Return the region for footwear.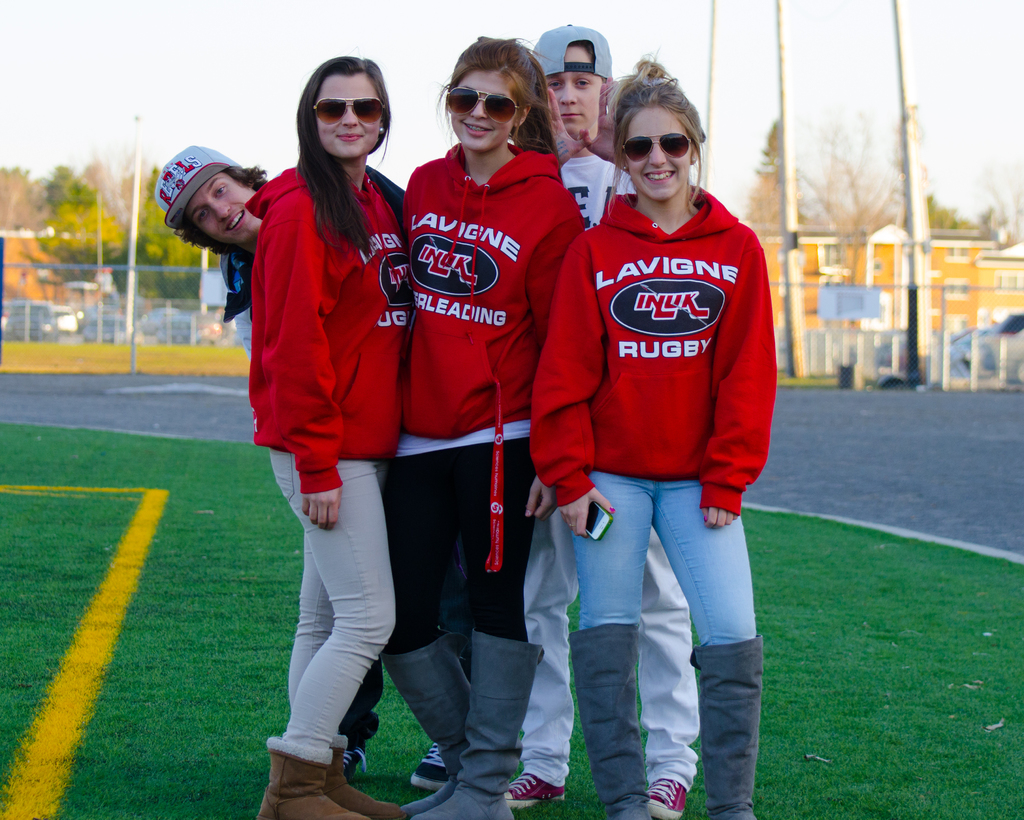
pyautogui.locateOnScreen(500, 771, 570, 811).
